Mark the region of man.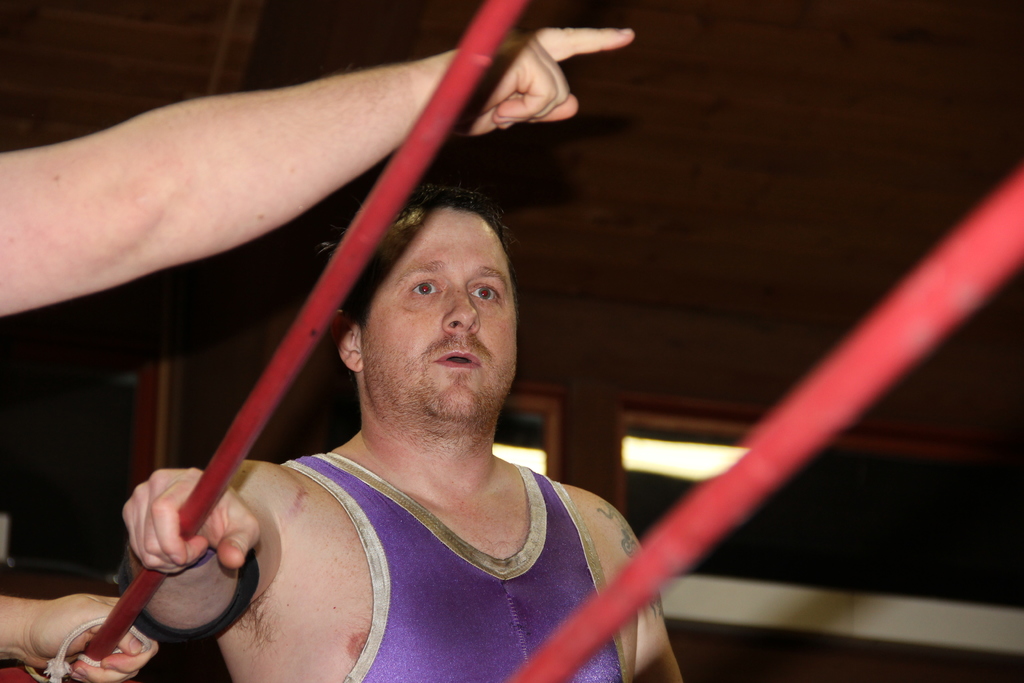
Region: bbox(118, 181, 684, 677).
